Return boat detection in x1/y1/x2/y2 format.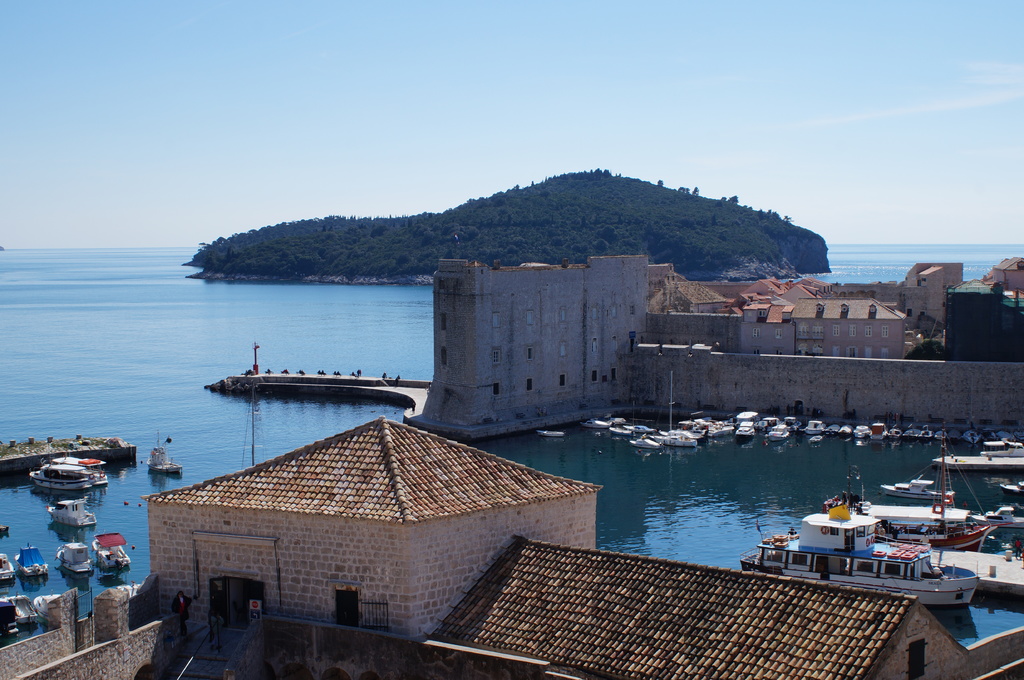
48/498/98/533.
